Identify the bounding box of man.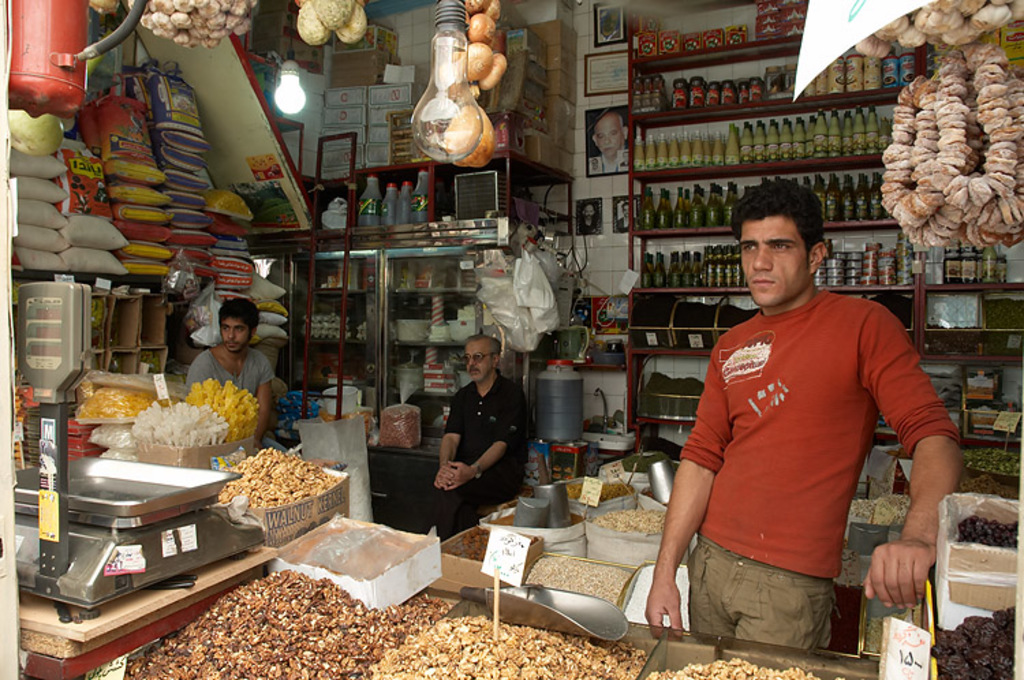
detection(612, 147, 627, 172).
